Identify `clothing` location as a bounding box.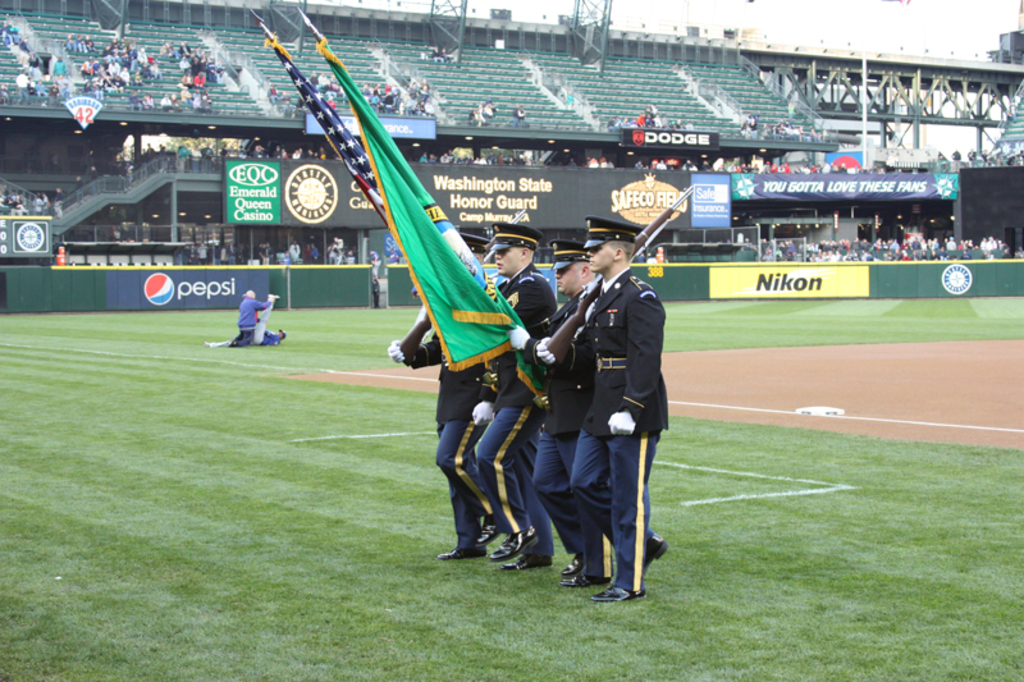
x1=408, y1=347, x2=480, y2=409.
